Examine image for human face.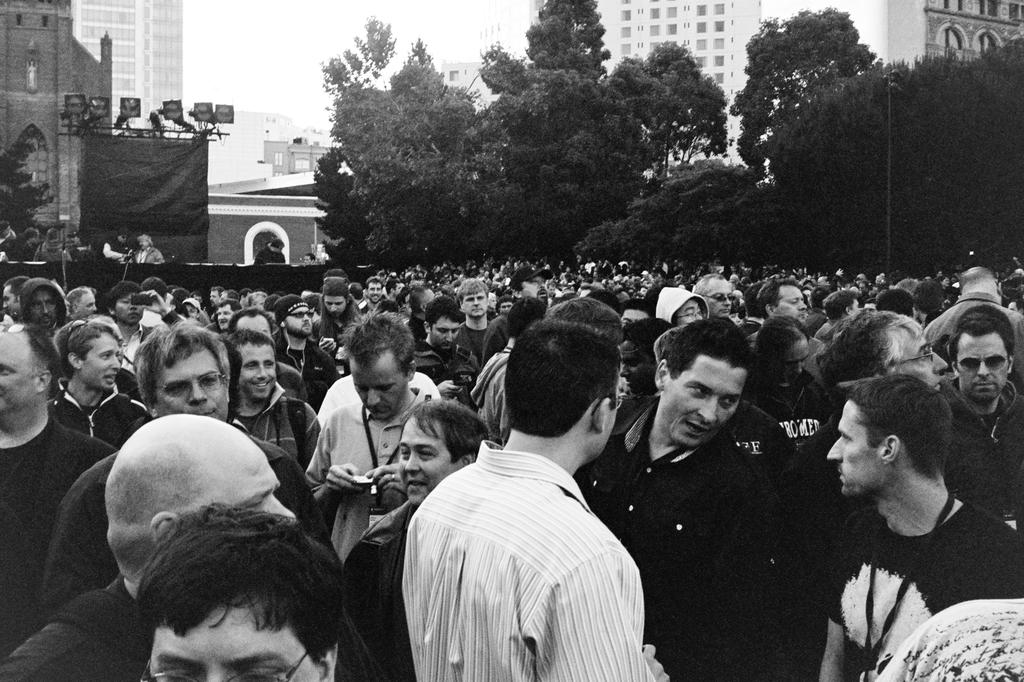
Examination result: left=703, top=278, right=735, bottom=312.
